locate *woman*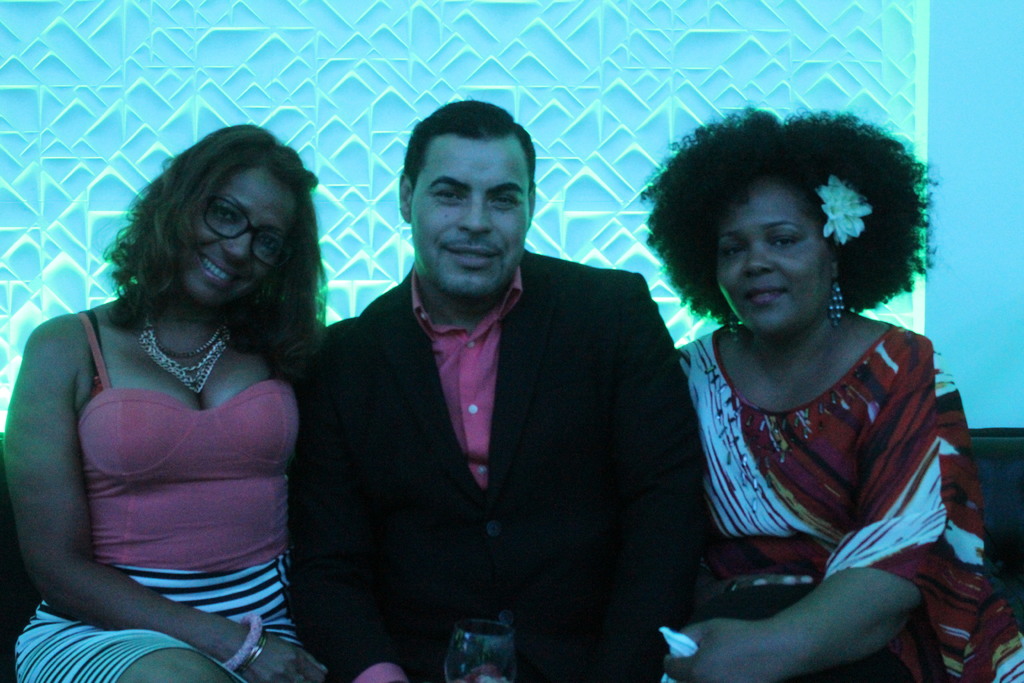
locate(5, 126, 330, 682)
